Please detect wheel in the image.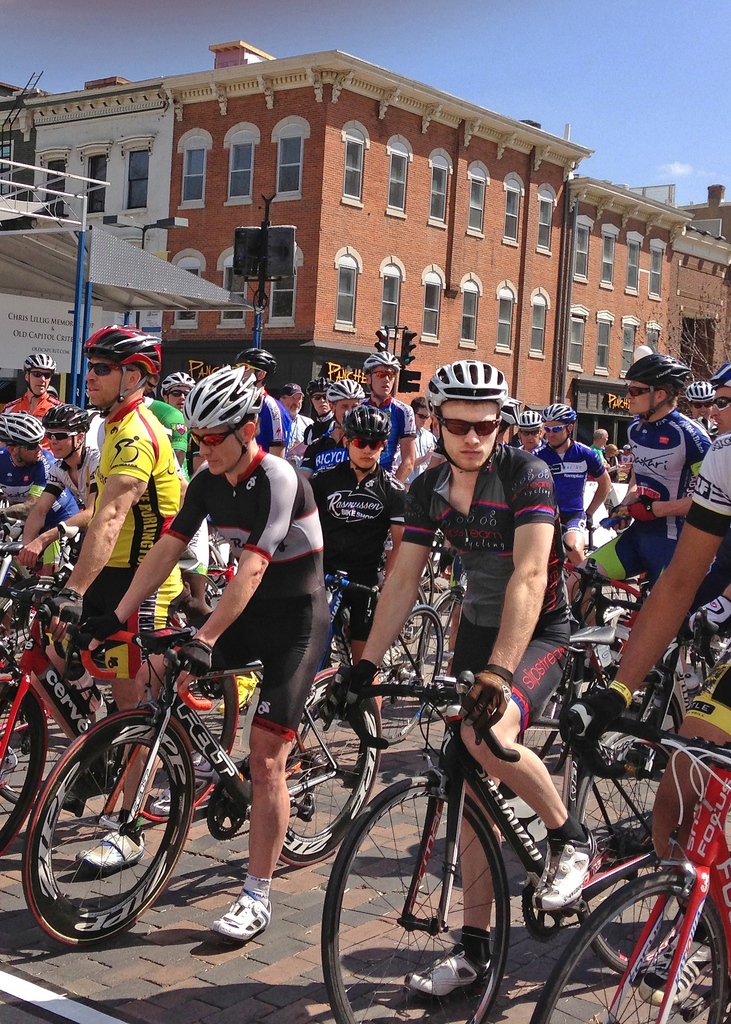
[584,671,686,847].
